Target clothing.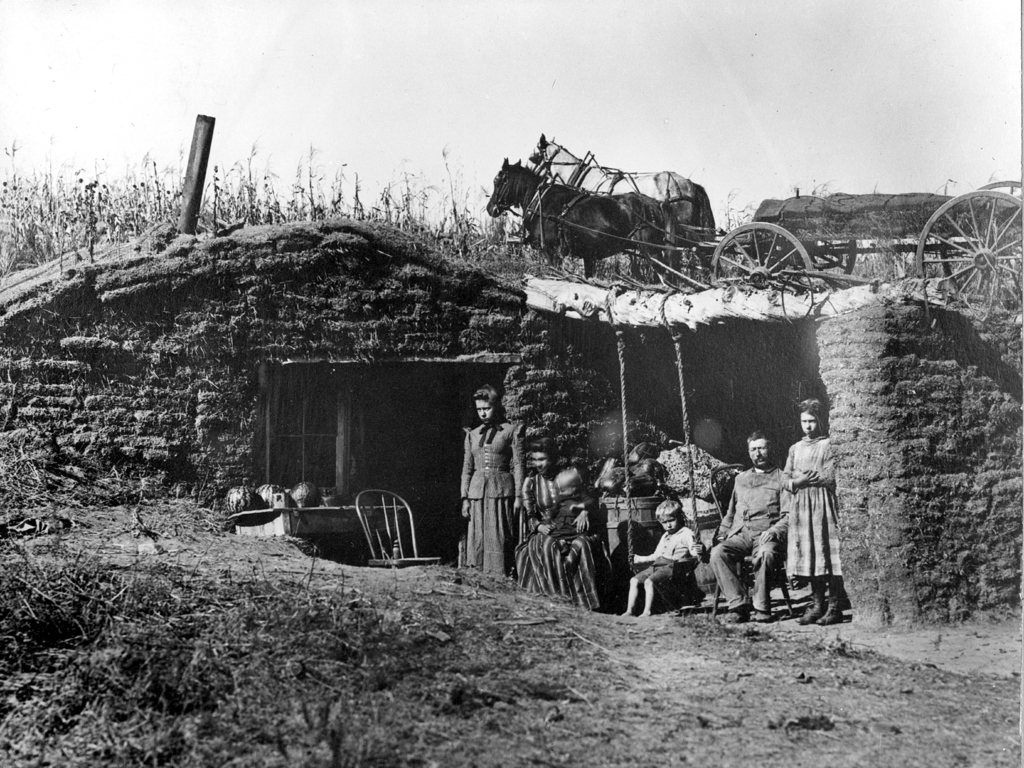
Target region: bbox(514, 459, 601, 610).
